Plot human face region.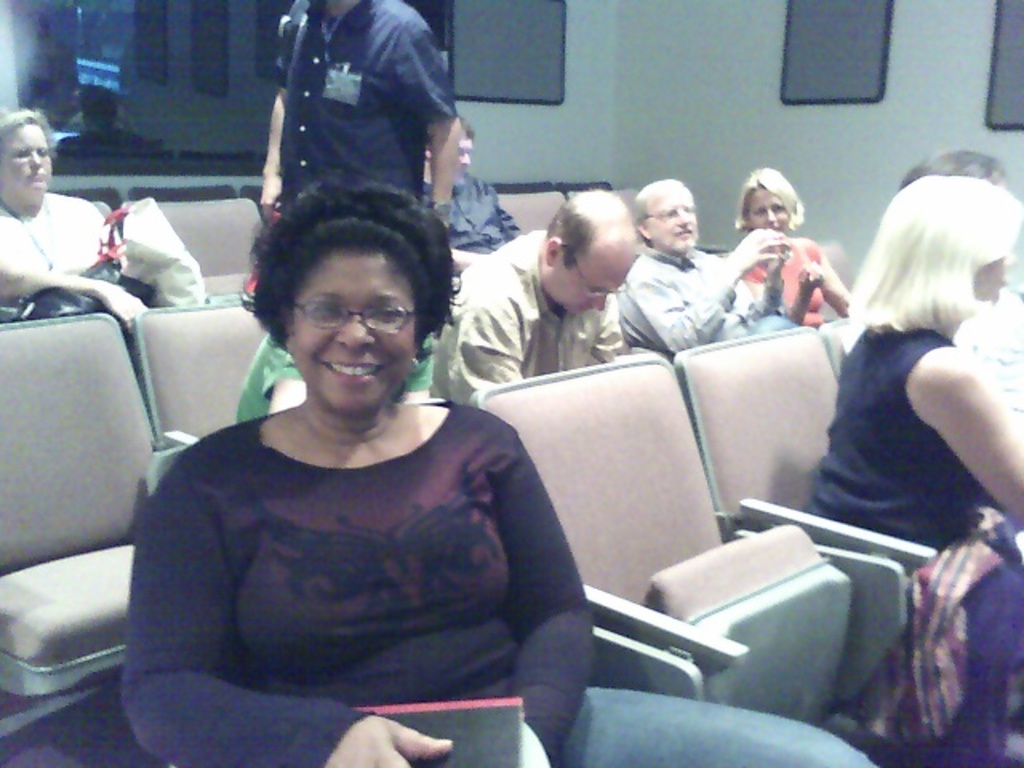
Plotted at Rect(978, 251, 1014, 302).
